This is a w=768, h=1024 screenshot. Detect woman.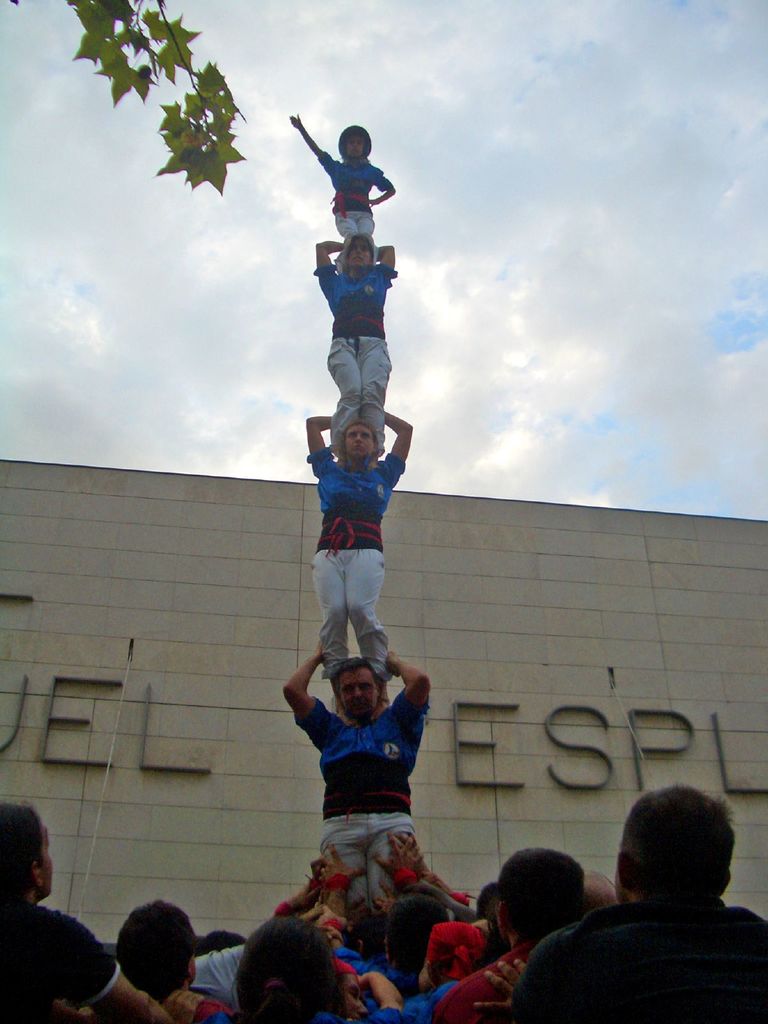
(305,235,401,459).
